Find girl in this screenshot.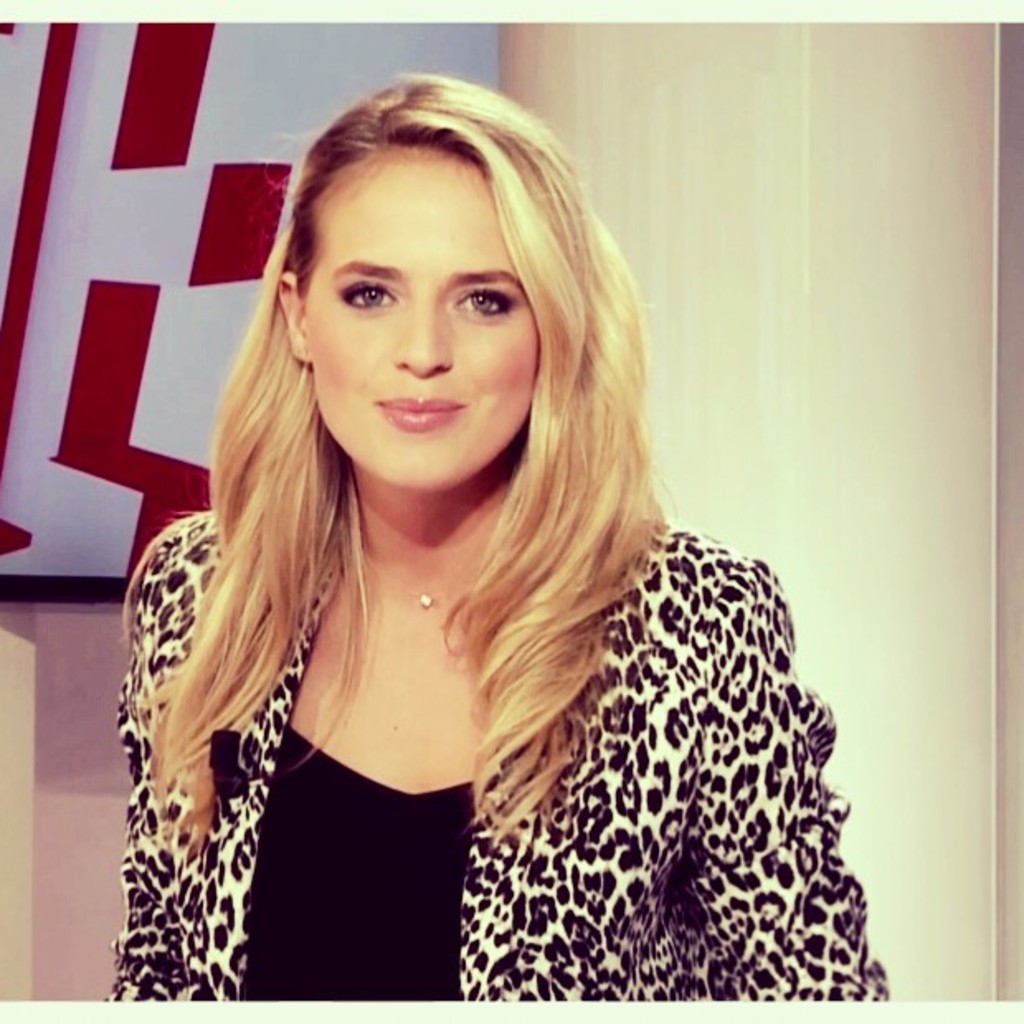
The bounding box for girl is 101:69:890:1003.
